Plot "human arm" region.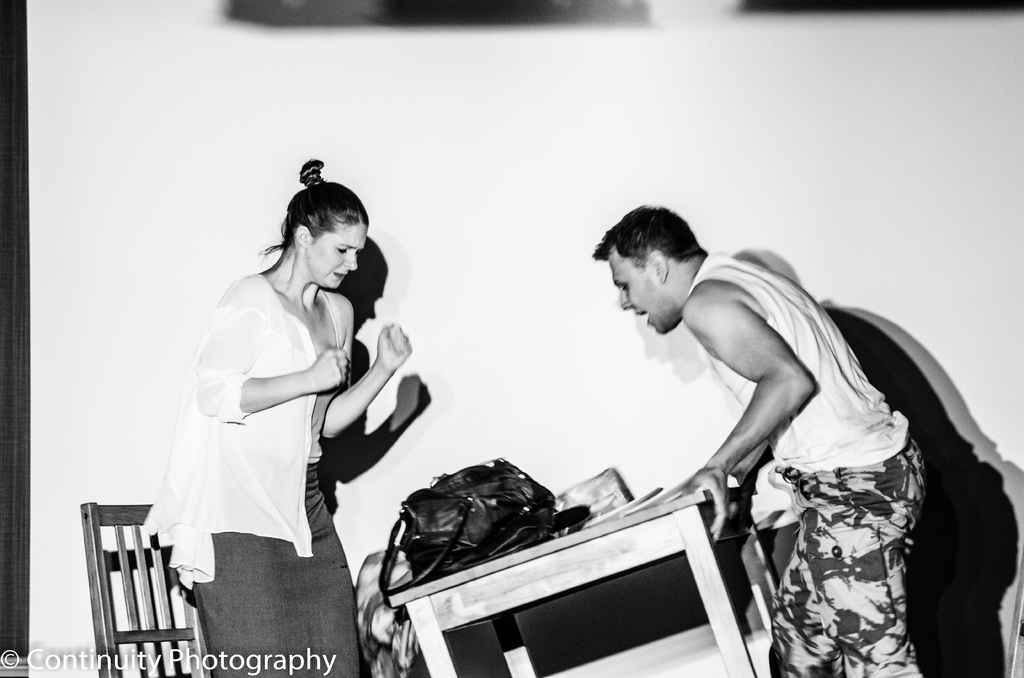
Plotted at bbox=[675, 283, 838, 529].
